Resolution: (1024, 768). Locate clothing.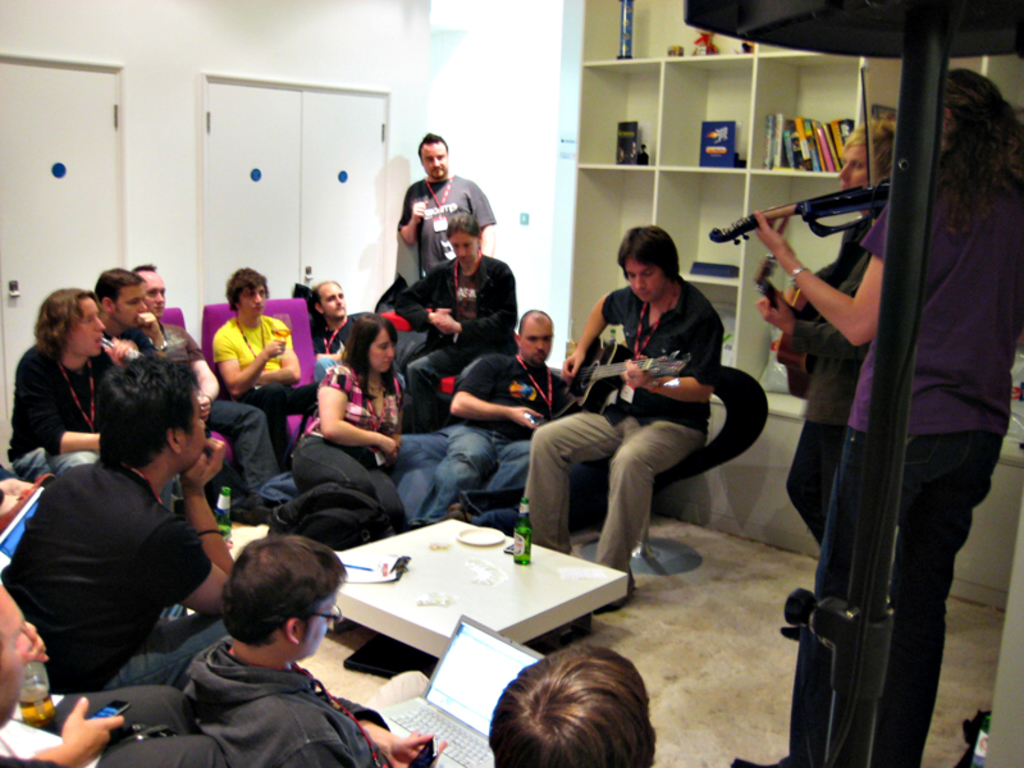
<bbox>0, 457, 236, 686</bbox>.
